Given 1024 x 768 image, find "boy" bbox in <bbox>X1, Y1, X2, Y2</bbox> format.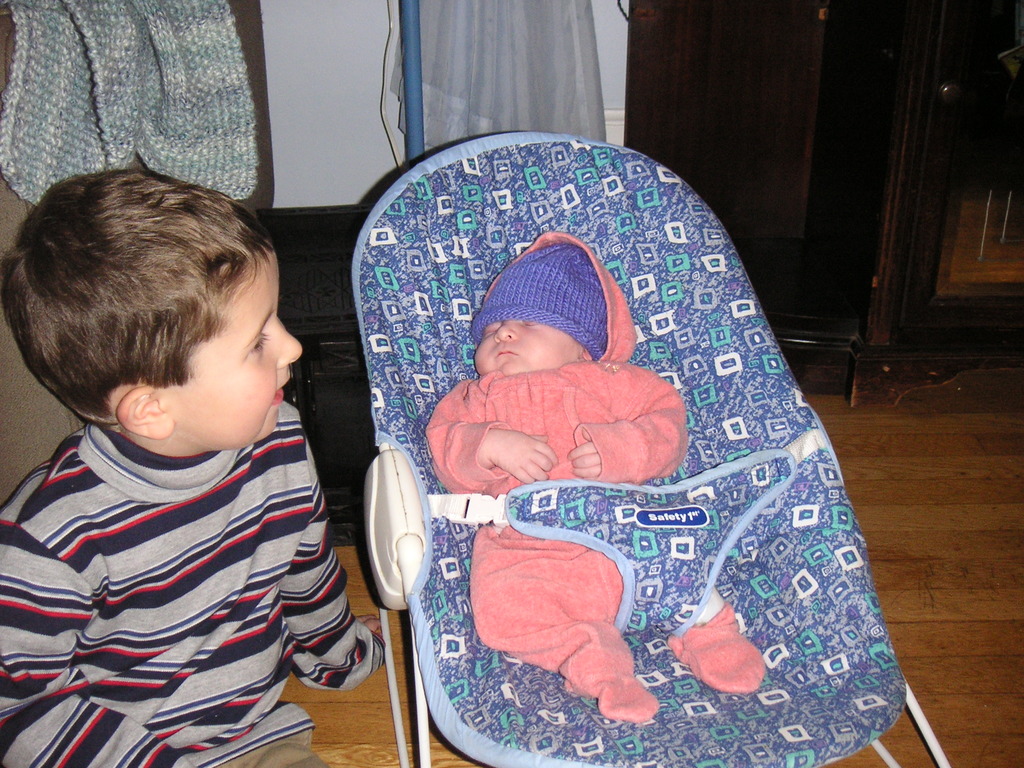
<bbox>427, 244, 778, 717</bbox>.
